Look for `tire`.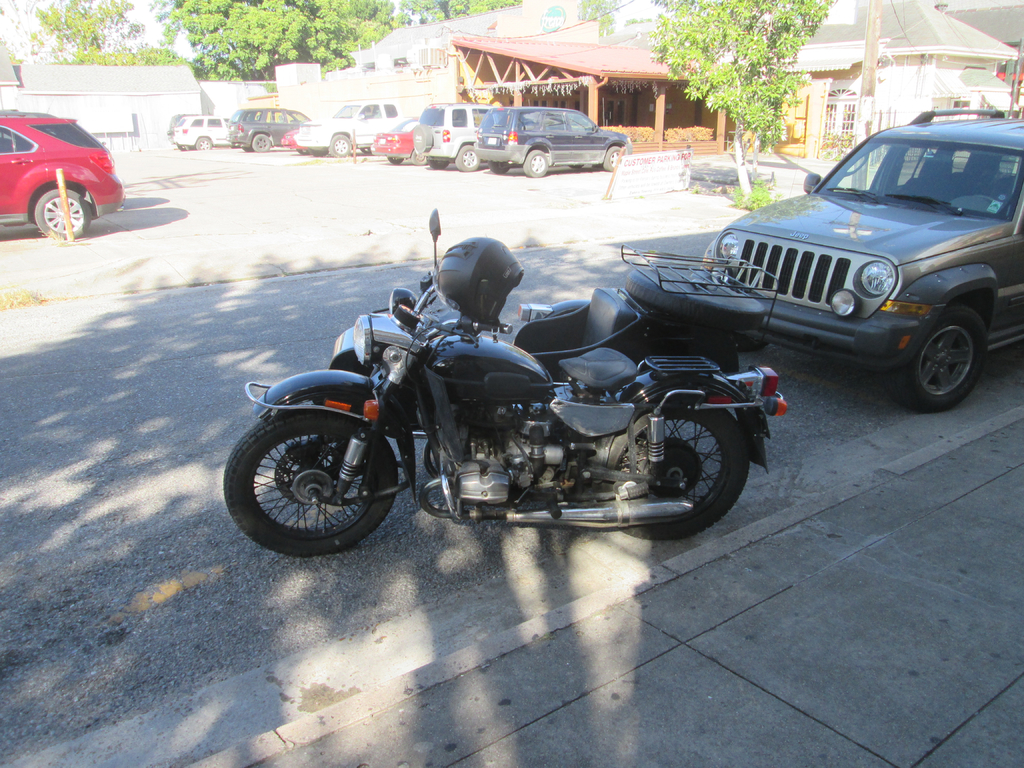
Found: [314, 151, 327, 157].
